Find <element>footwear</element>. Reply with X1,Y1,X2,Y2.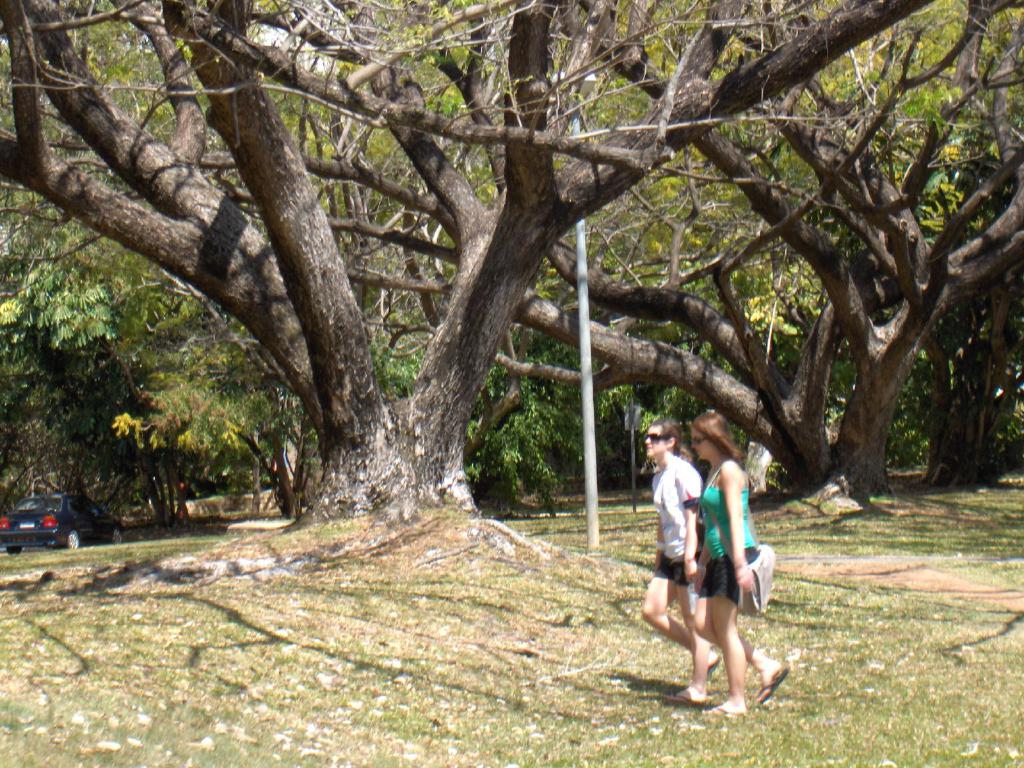
664,694,710,710.
